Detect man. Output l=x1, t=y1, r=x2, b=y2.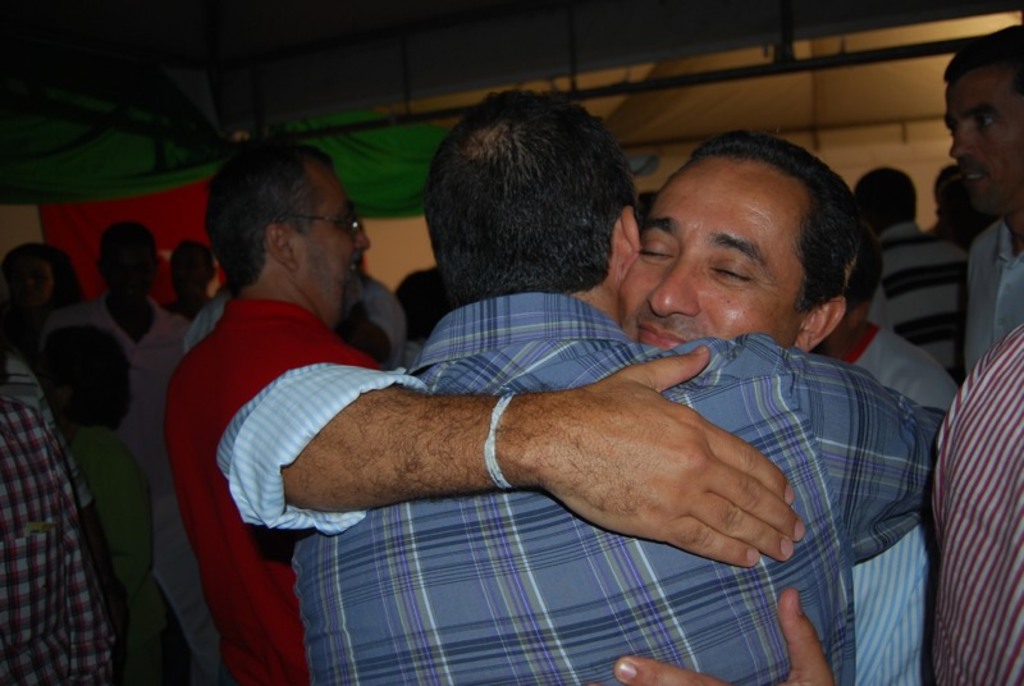
l=943, t=14, r=1023, b=353.
